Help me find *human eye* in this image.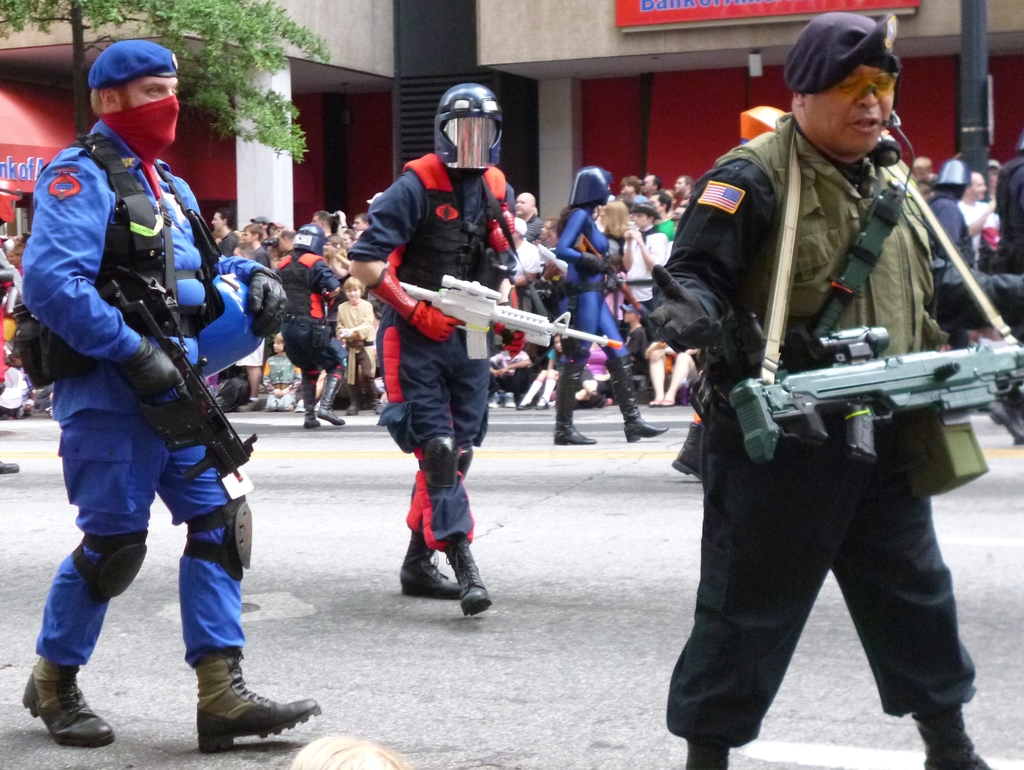
Found it: rect(835, 78, 860, 94).
